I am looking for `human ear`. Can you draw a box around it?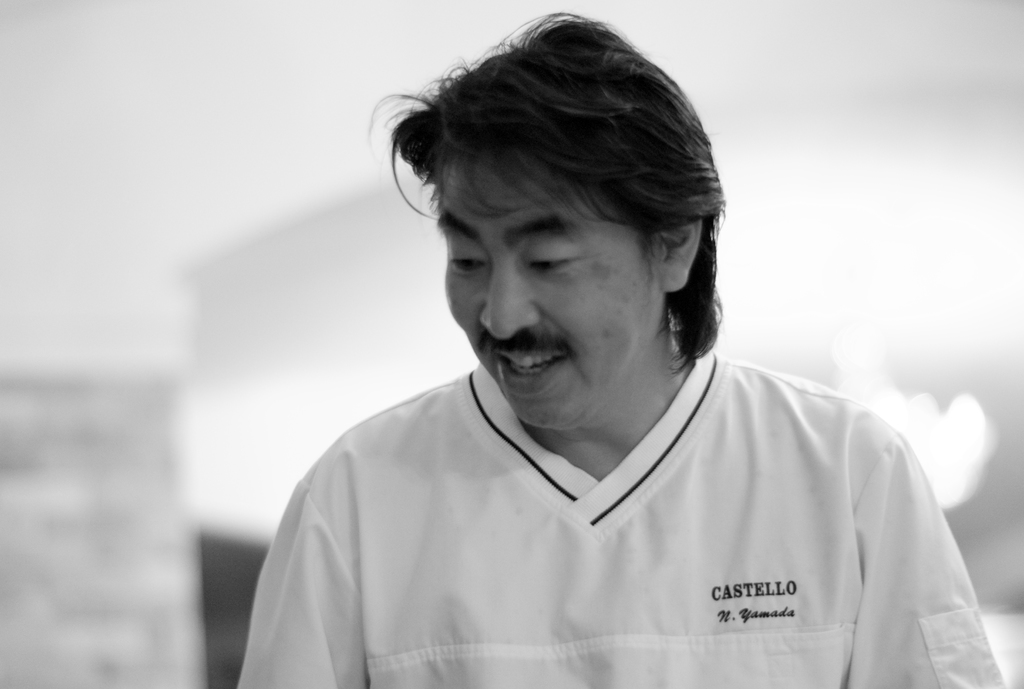
Sure, the bounding box is rect(662, 216, 701, 292).
